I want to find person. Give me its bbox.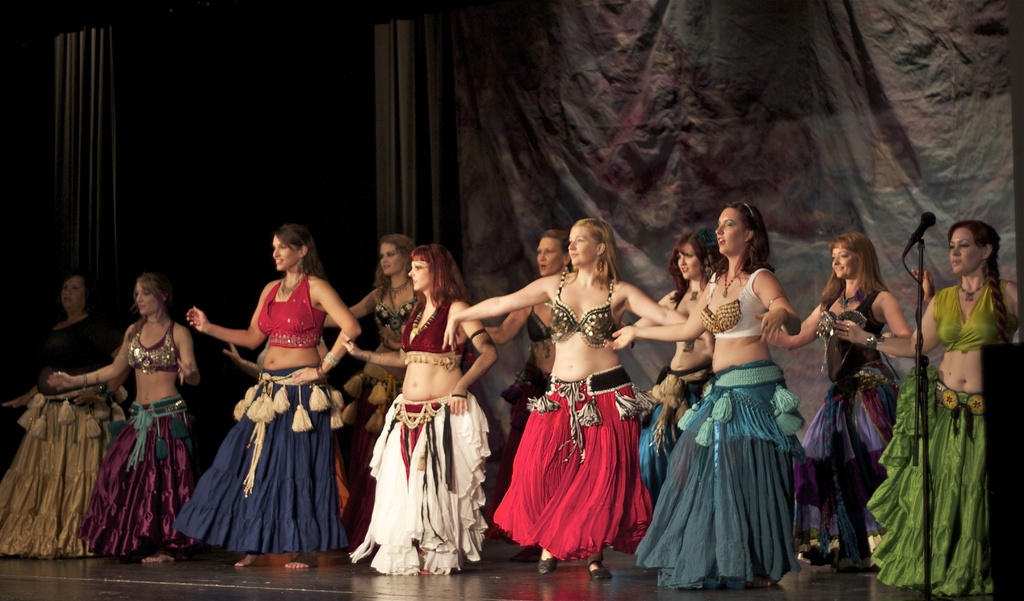
317 236 437 560.
